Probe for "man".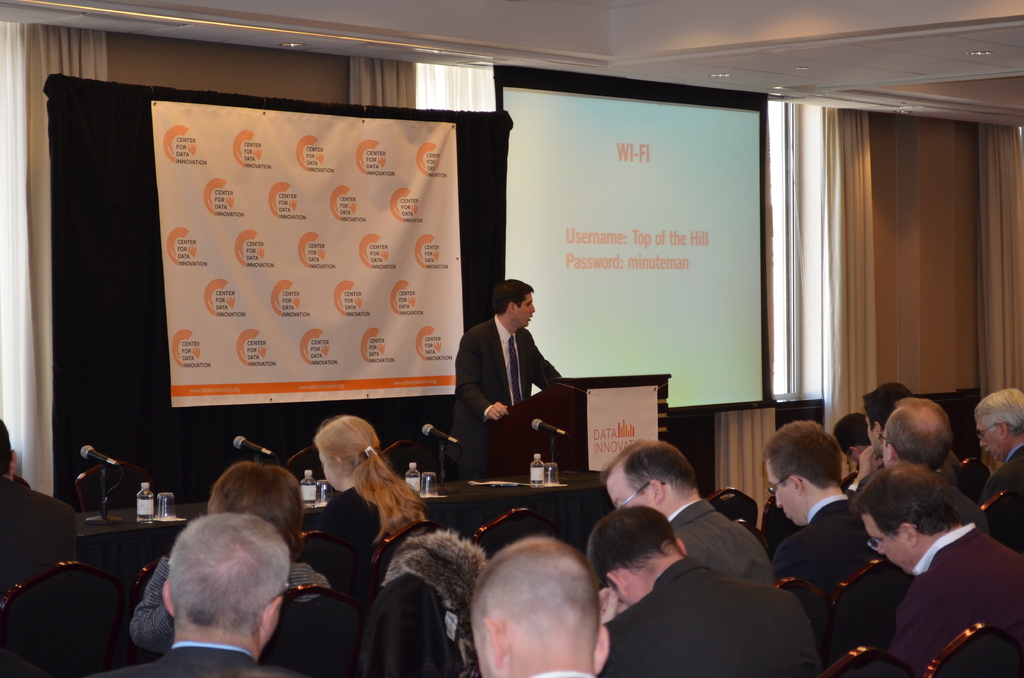
Probe result: (x1=602, y1=441, x2=774, y2=588).
